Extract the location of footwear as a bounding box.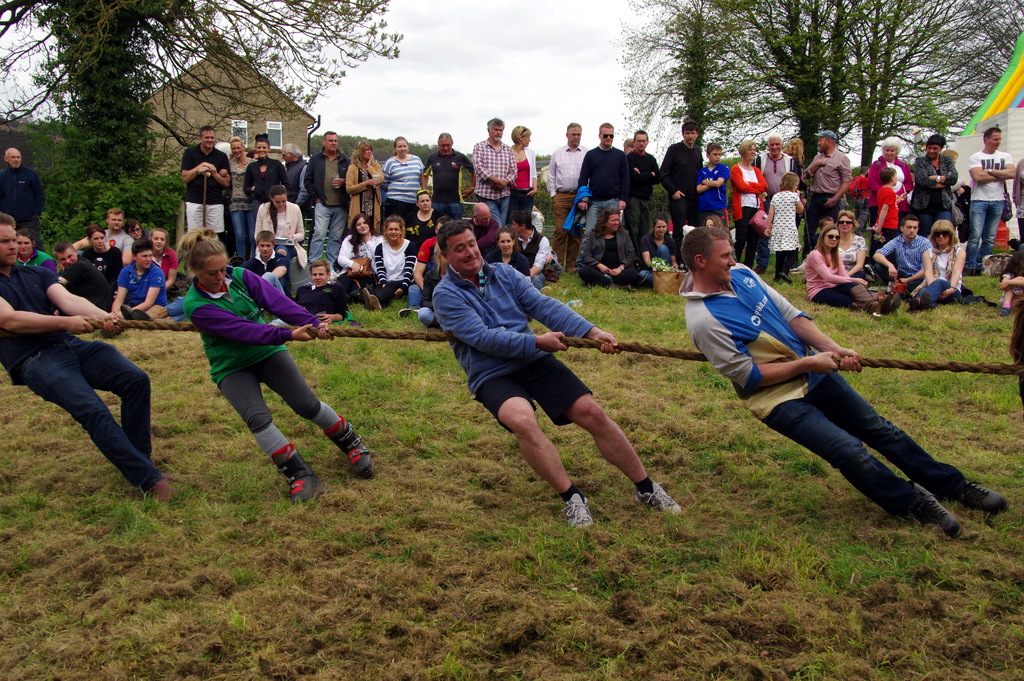
[632, 477, 681, 513].
